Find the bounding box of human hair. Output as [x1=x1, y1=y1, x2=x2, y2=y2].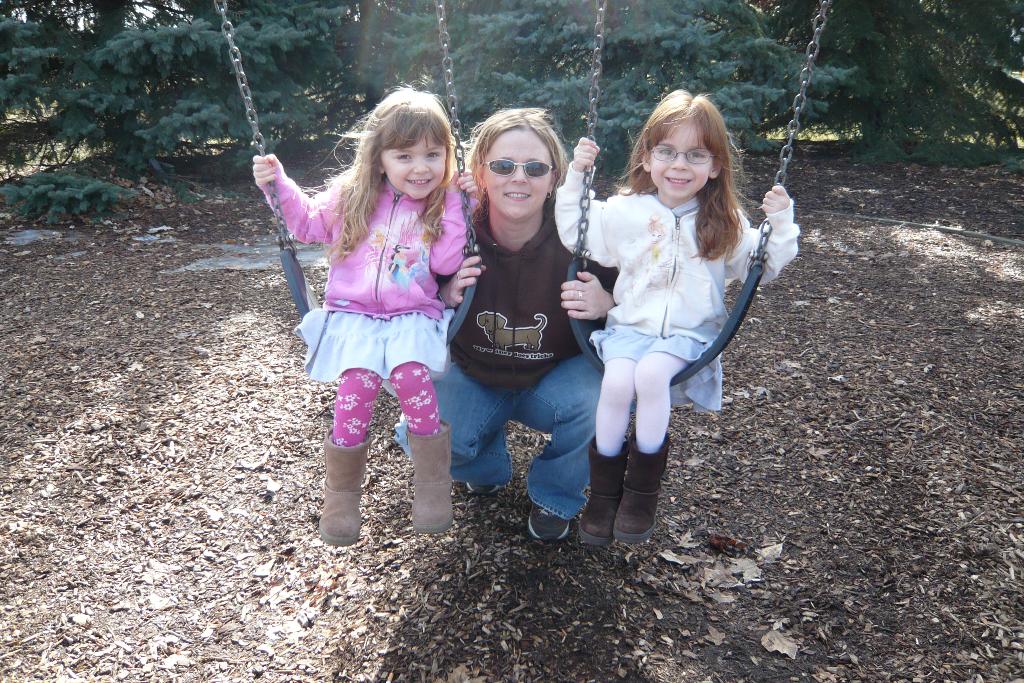
[x1=313, y1=84, x2=456, y2=255].
